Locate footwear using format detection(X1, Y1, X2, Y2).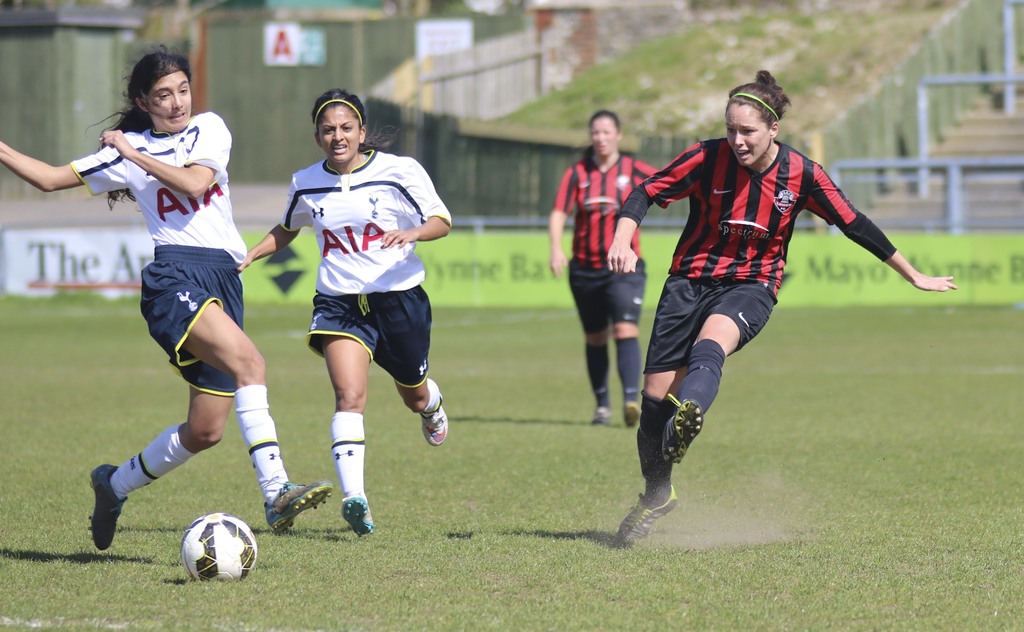
detection(346, 496, 380, 541).
